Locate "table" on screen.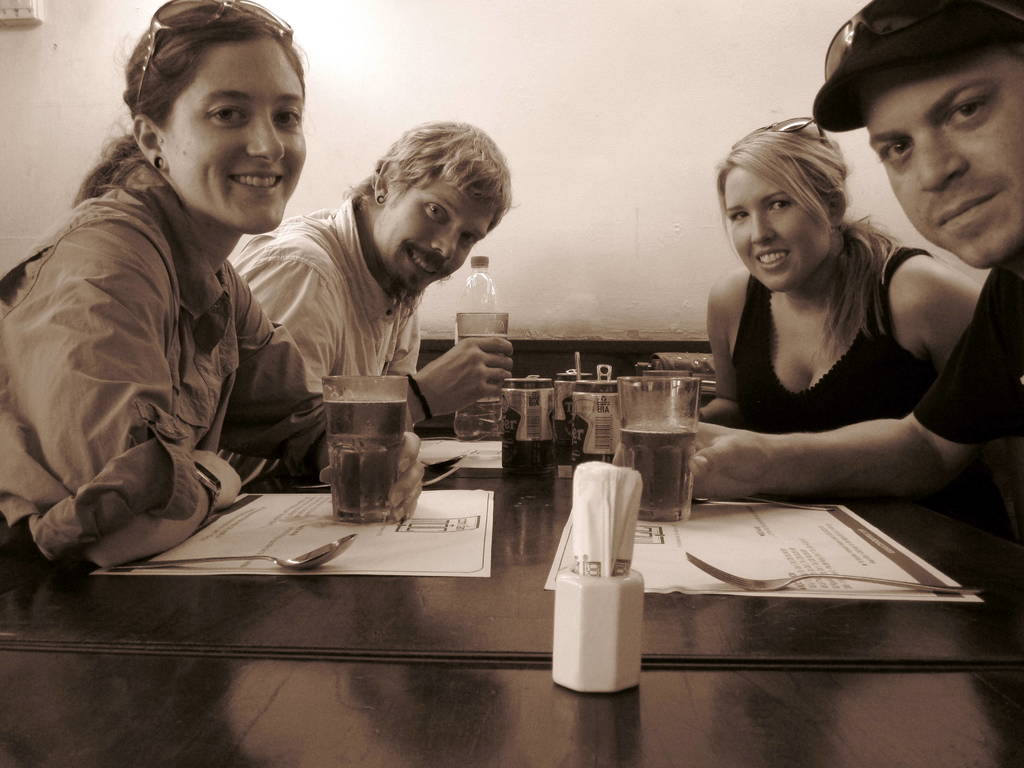
On screen at (0,385,1023,767).
